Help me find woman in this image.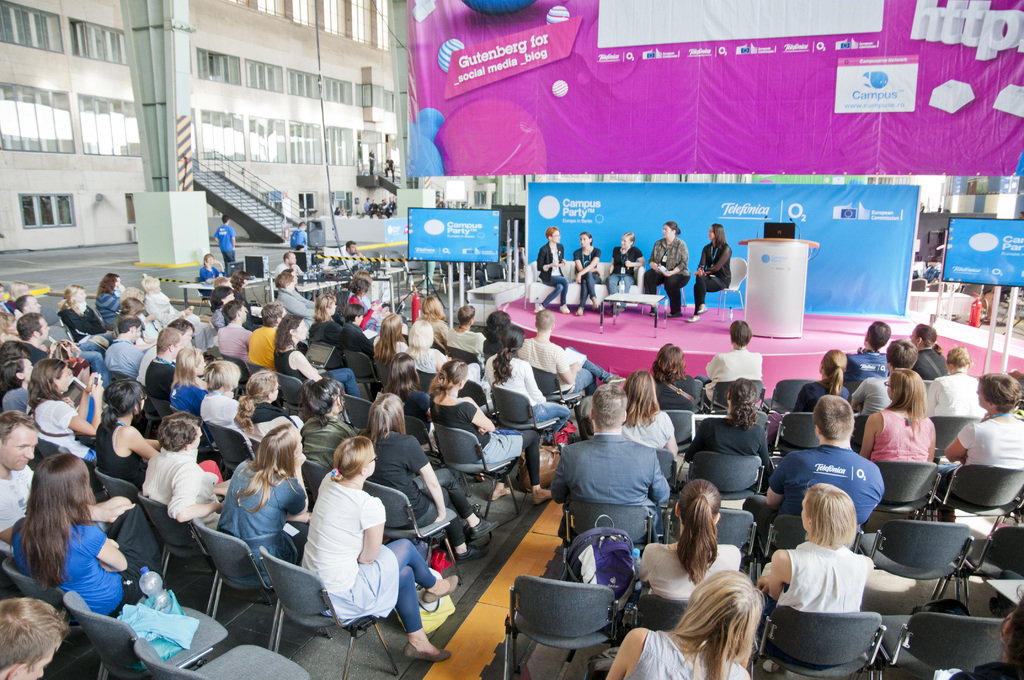
Found it: <box>862,371,932,465</box>.
